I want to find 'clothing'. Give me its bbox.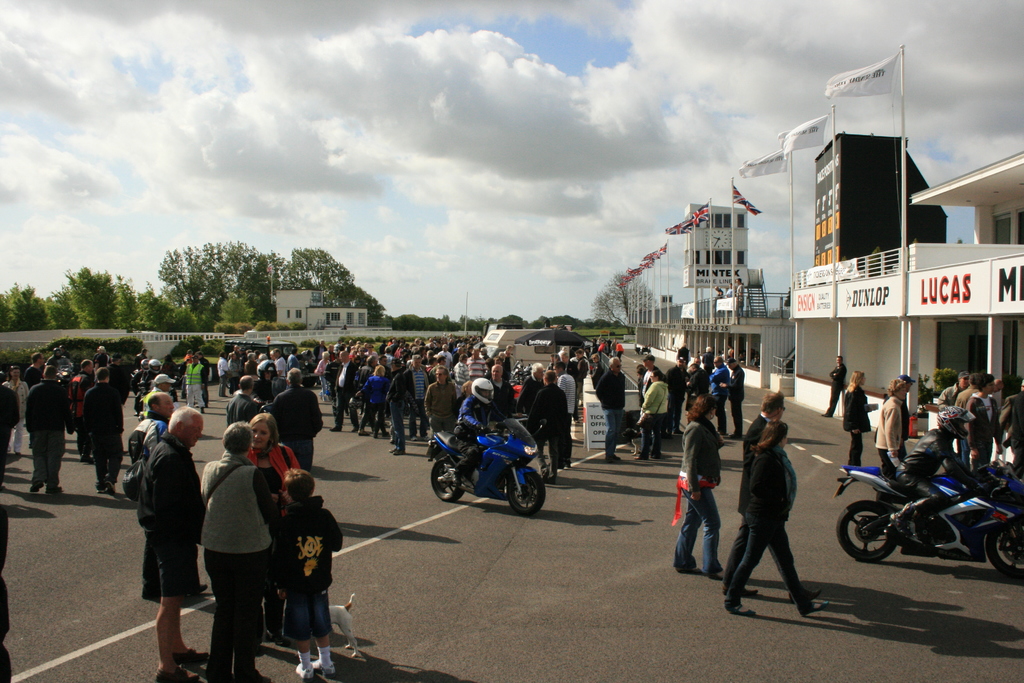
[292,353,302,371].
